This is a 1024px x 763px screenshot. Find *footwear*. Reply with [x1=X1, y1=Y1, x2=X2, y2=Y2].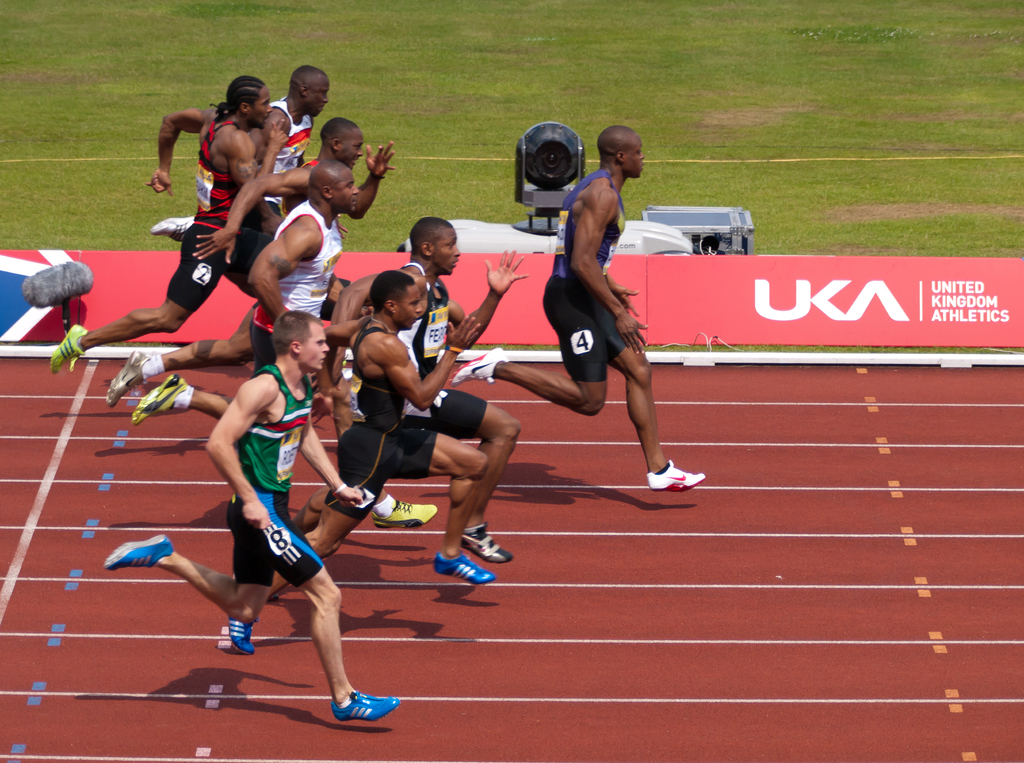
[x1=102, y1=534, x2=174, y2=572].
